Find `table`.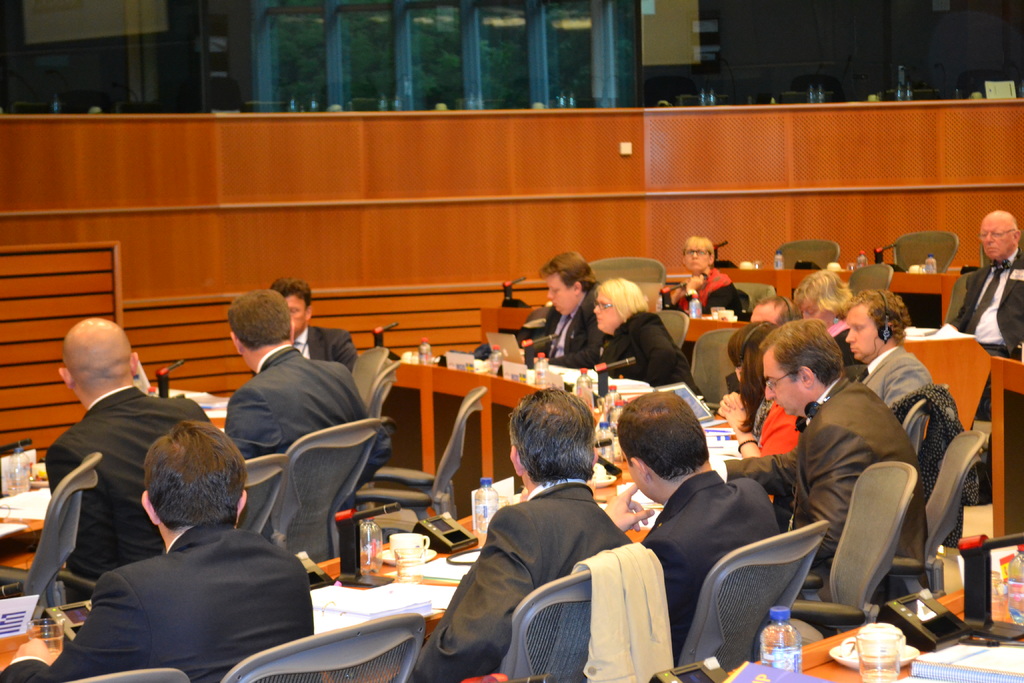
{"left": 385, "top": 340, "right": 662, "bottom": 523}.
